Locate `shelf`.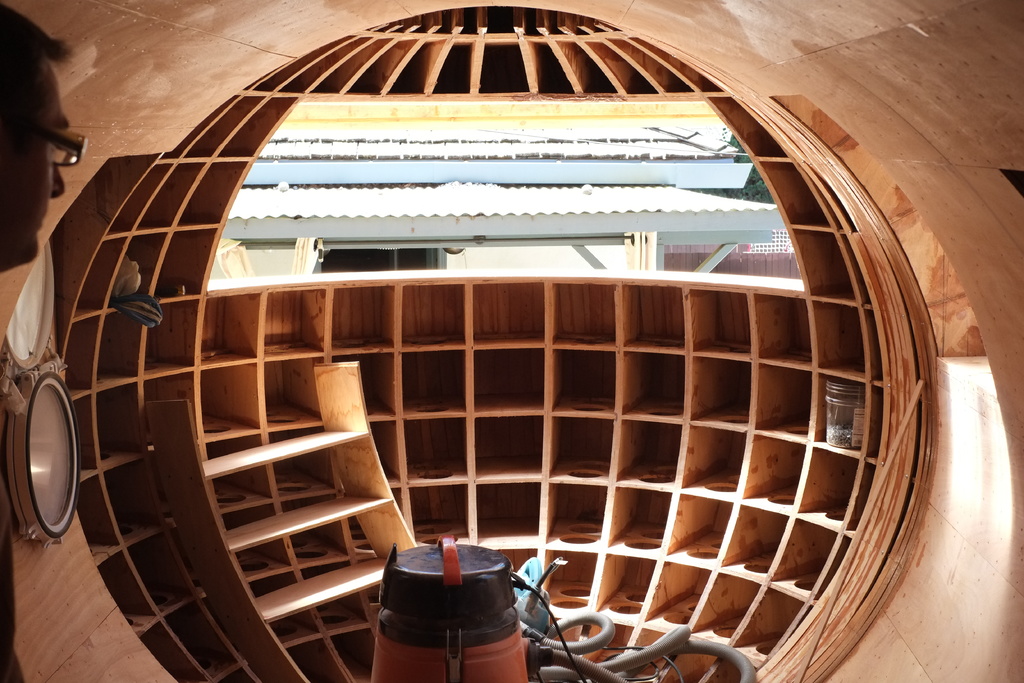
Bounding box: {"x1": 410, "y1": 12, "x2": 438, "y2": 31}.
